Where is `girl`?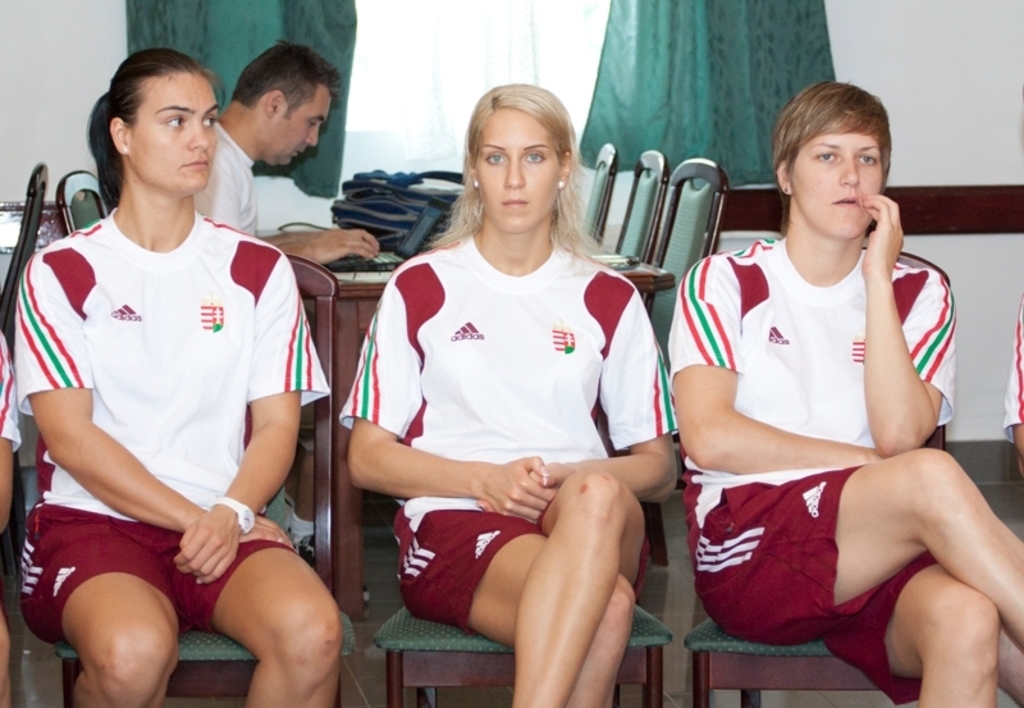
(338, 82, 677, 707).
